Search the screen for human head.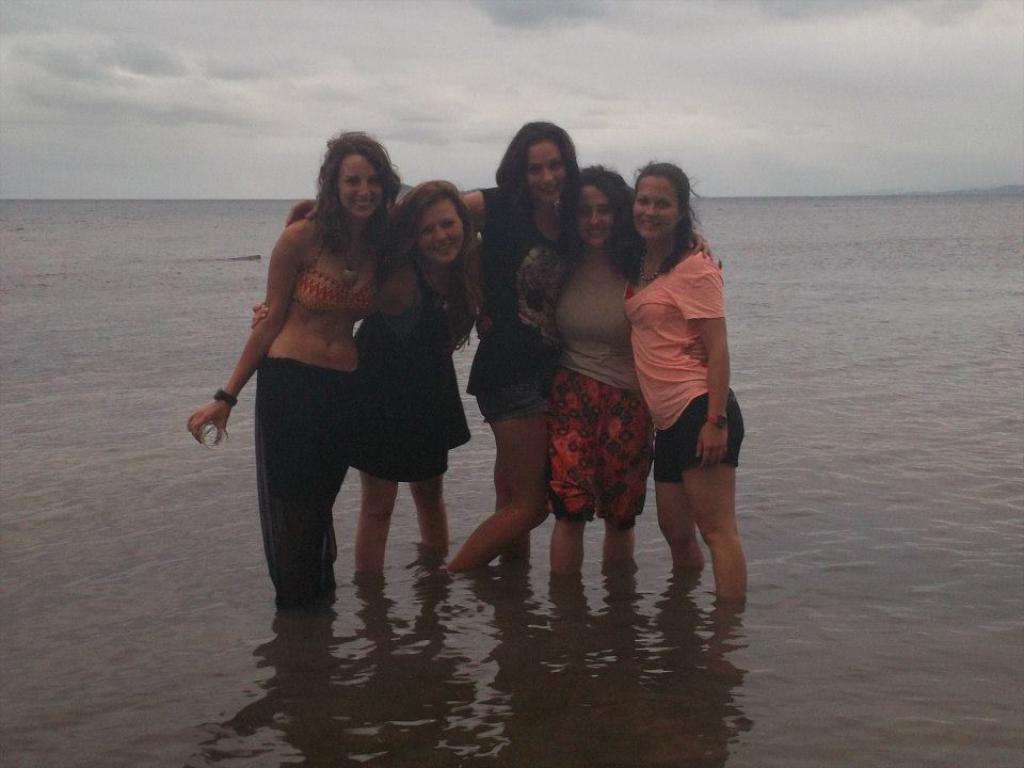
Found at <bbox>325, 133, 399, 224</bbox>.
